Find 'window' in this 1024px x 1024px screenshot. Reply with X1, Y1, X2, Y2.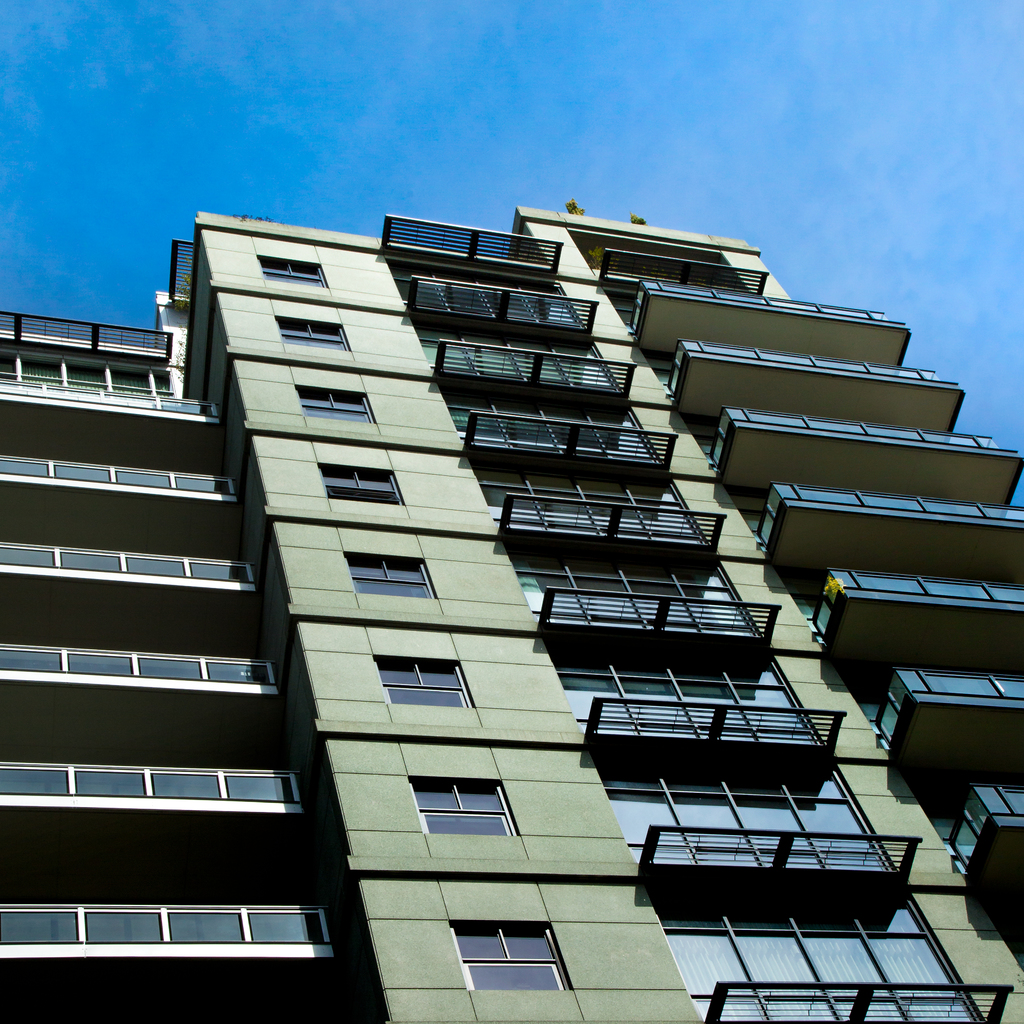
340, 552, 433, 602.
